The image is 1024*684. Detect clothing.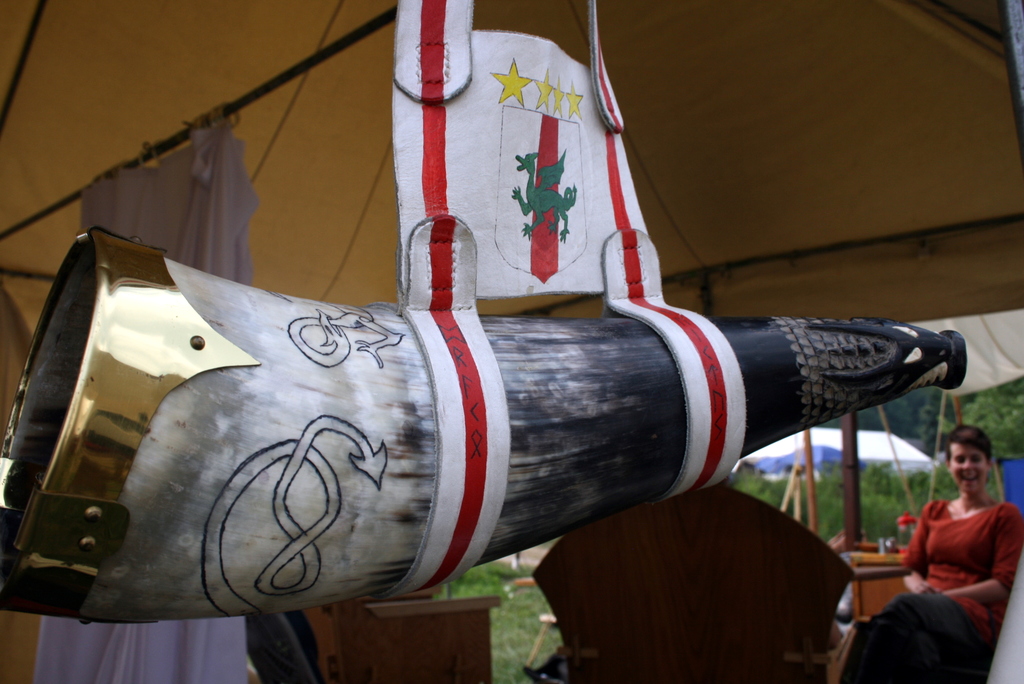
Detection: bbox=[868, 455, 1014, 672].
